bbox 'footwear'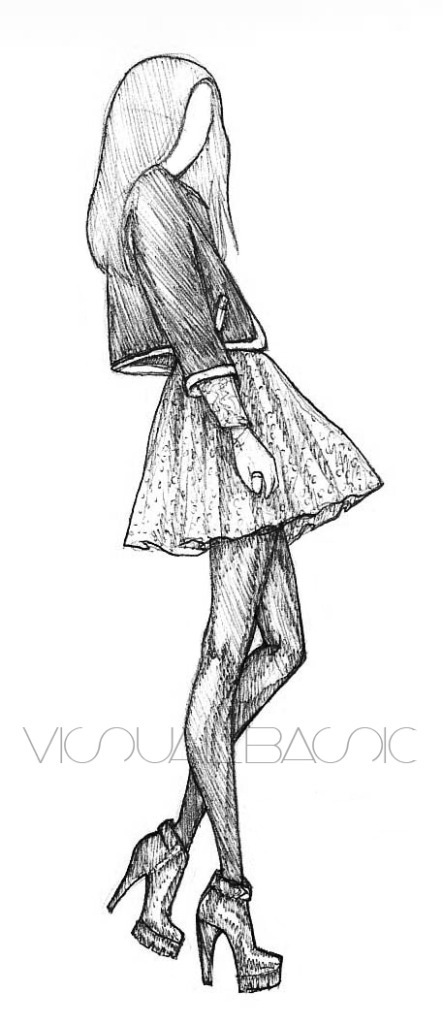
x1=103, y1=819, x2=189, y2=959
